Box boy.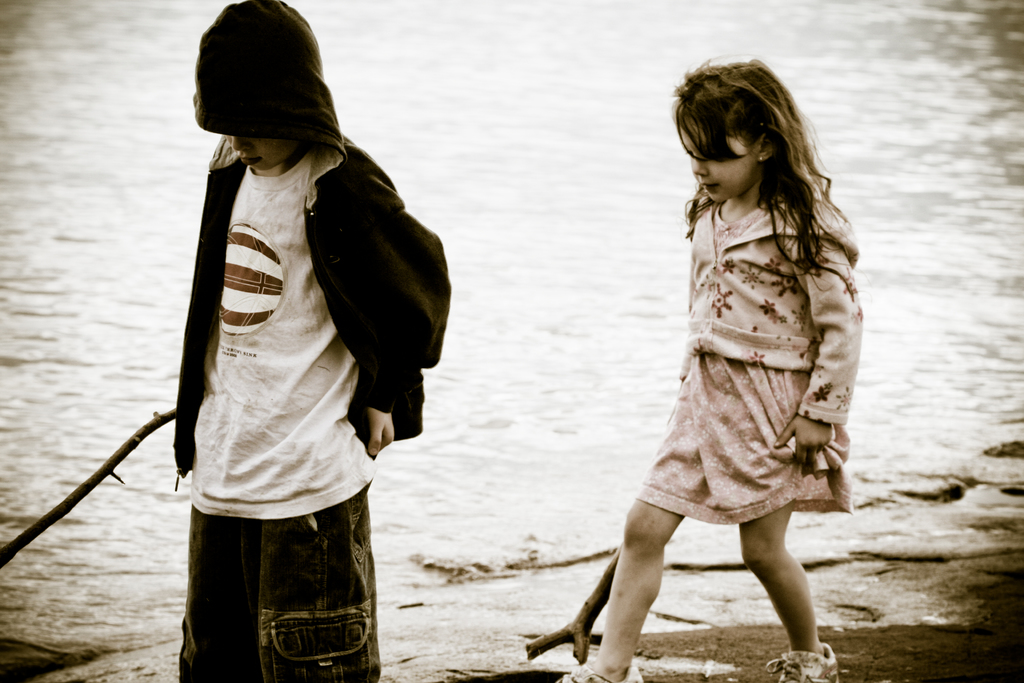
left=133, top=14, right=448, bottom=675.
